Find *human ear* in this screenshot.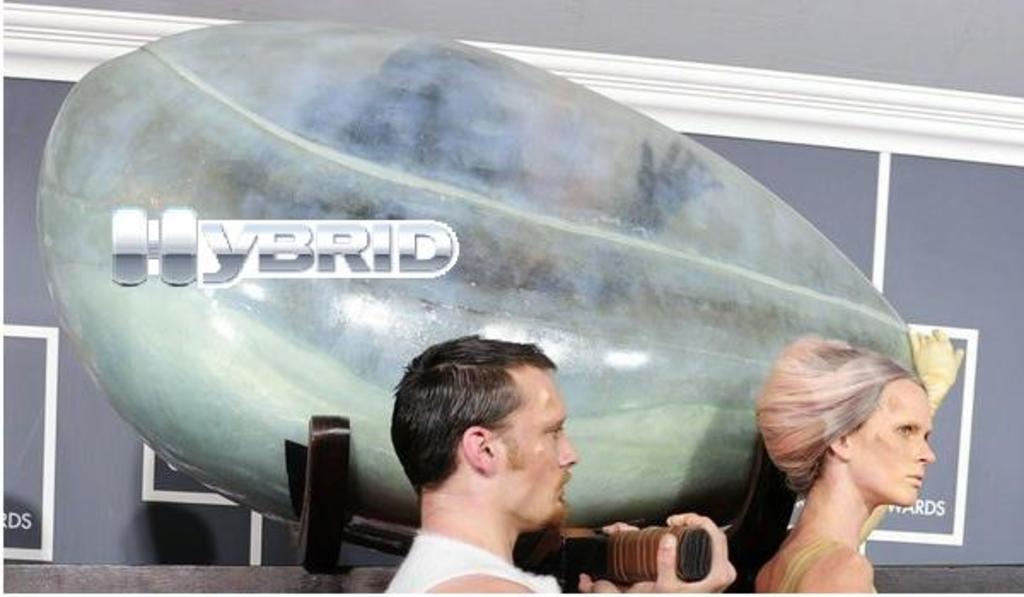
The bounding box for *human ear* is <region>459, 428, 500, 472</region>.
